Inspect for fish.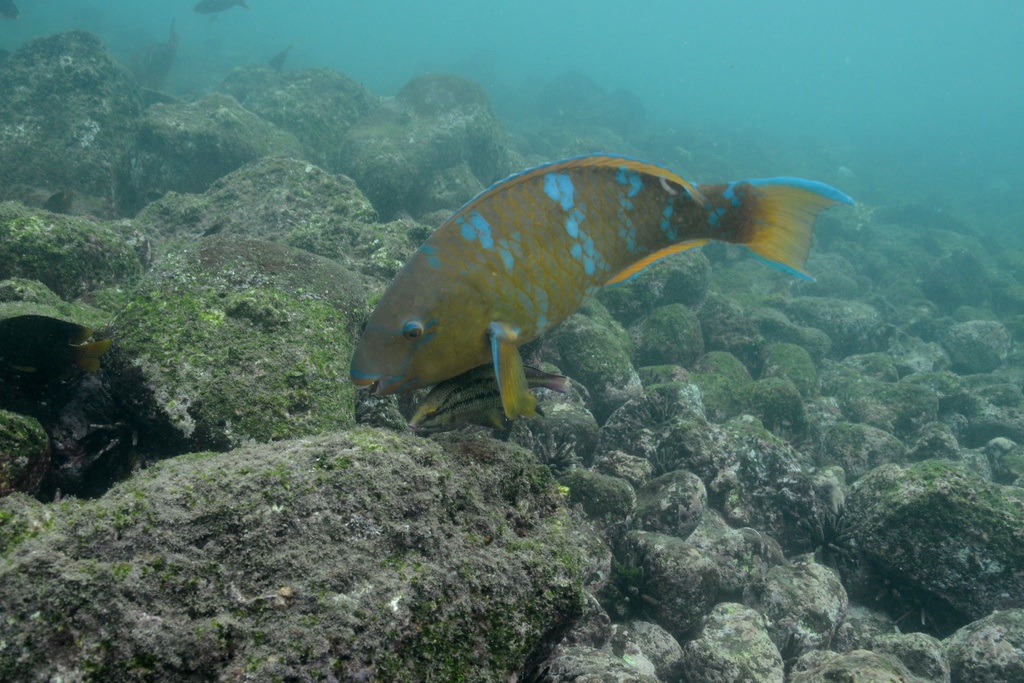
Inspection: 193,0,248,12.
